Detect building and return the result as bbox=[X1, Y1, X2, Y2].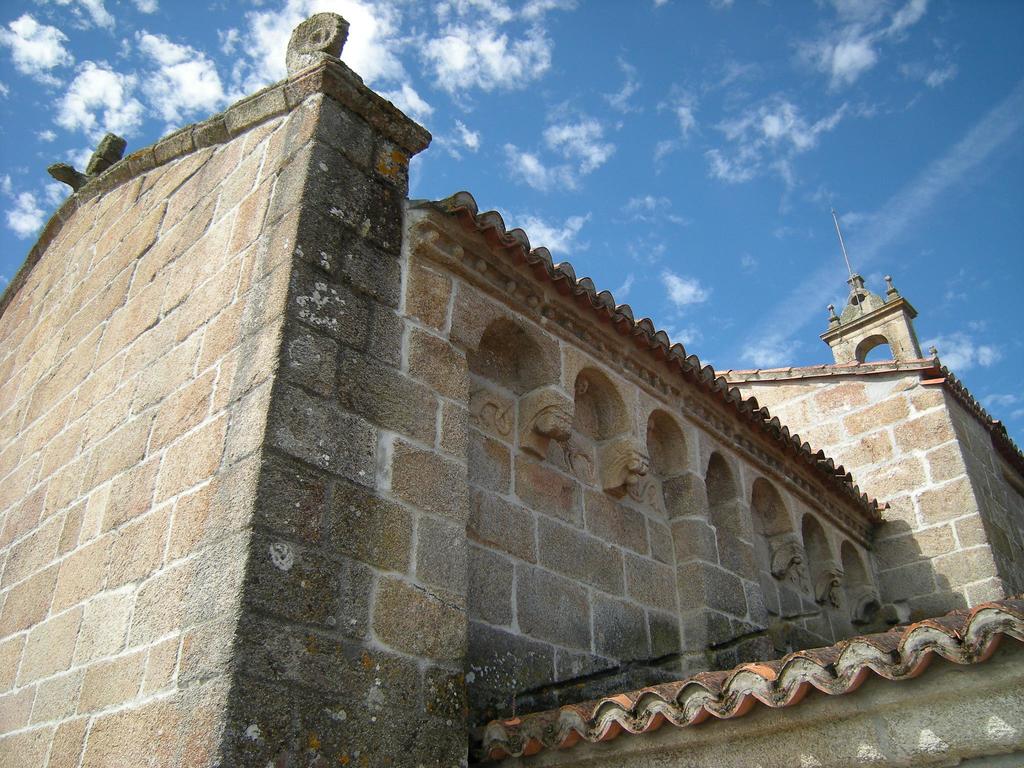
bbox=[0, 11, 1023, 767].
